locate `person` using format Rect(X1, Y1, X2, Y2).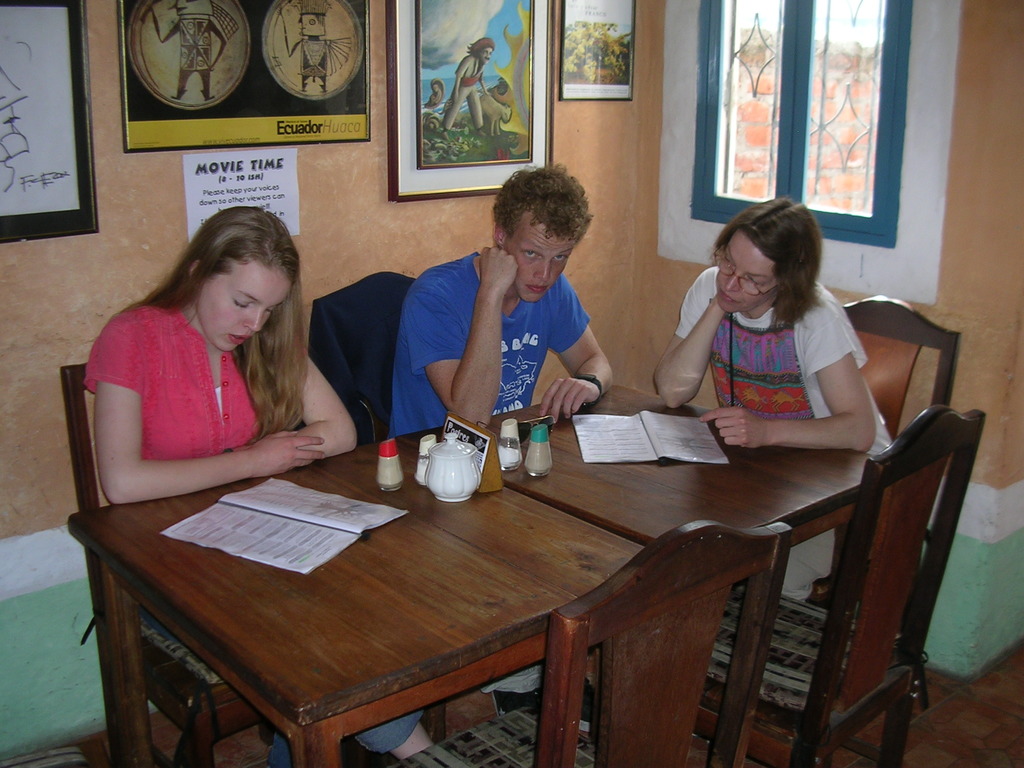
Rect(651, 192, 892, 600).
